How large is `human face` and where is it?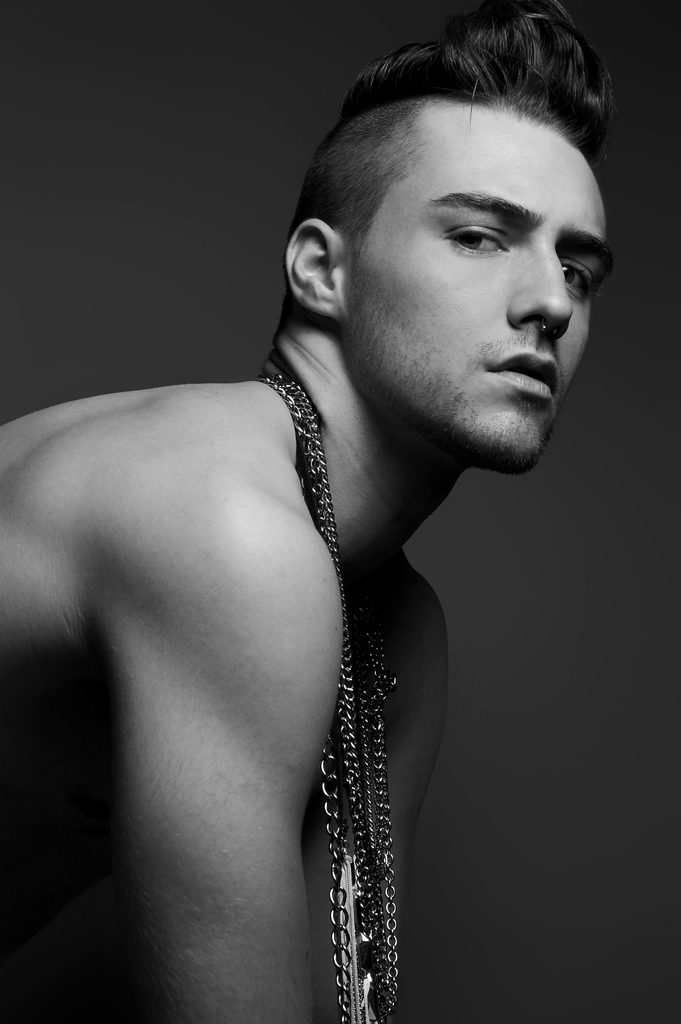
Bounding box: <region>343, 106, 613, 476</region>.
